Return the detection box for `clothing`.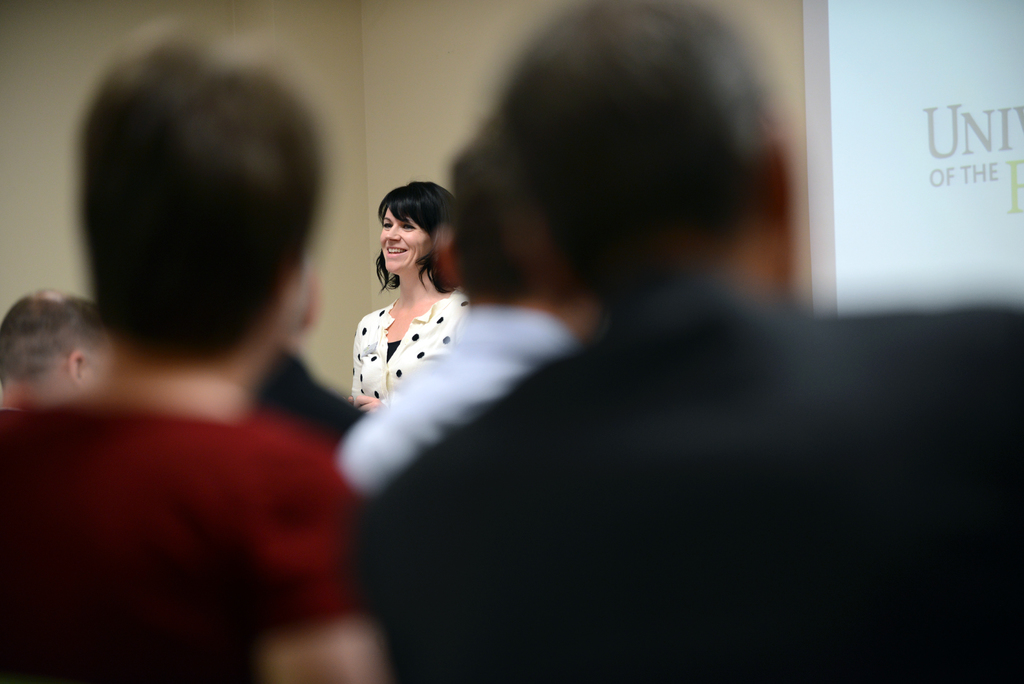
x1=342, y1=298, x2=1023, y2=683.
